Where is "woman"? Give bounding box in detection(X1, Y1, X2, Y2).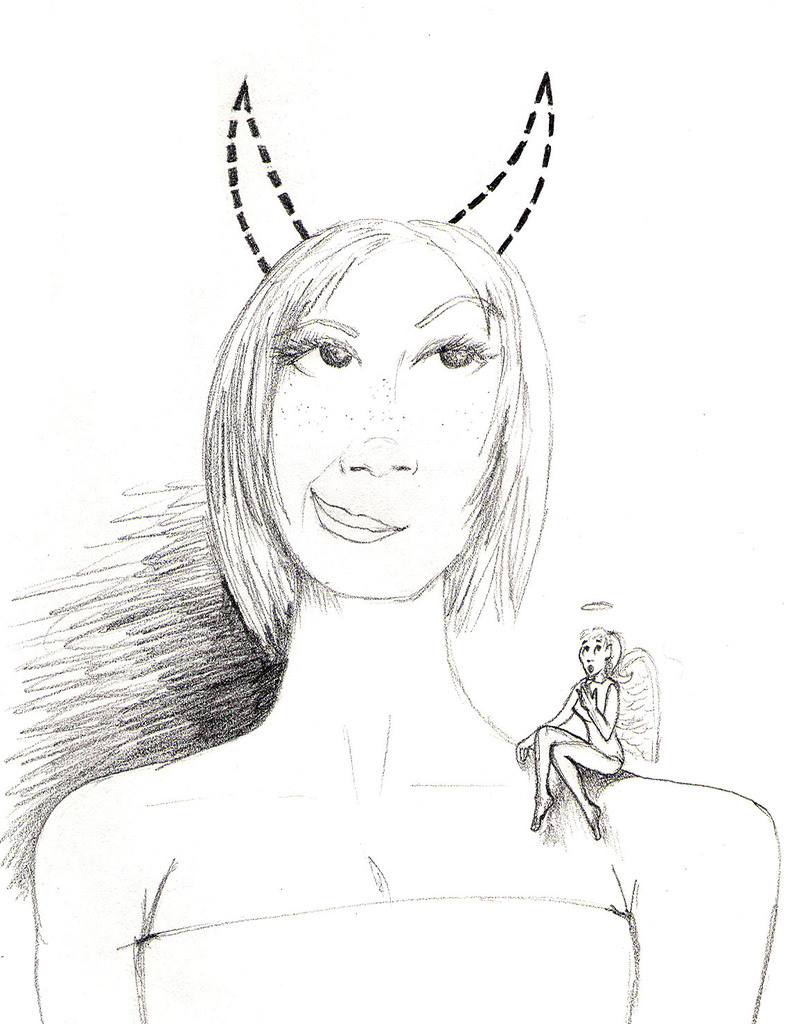
detection(520, 608, 629, 829).
